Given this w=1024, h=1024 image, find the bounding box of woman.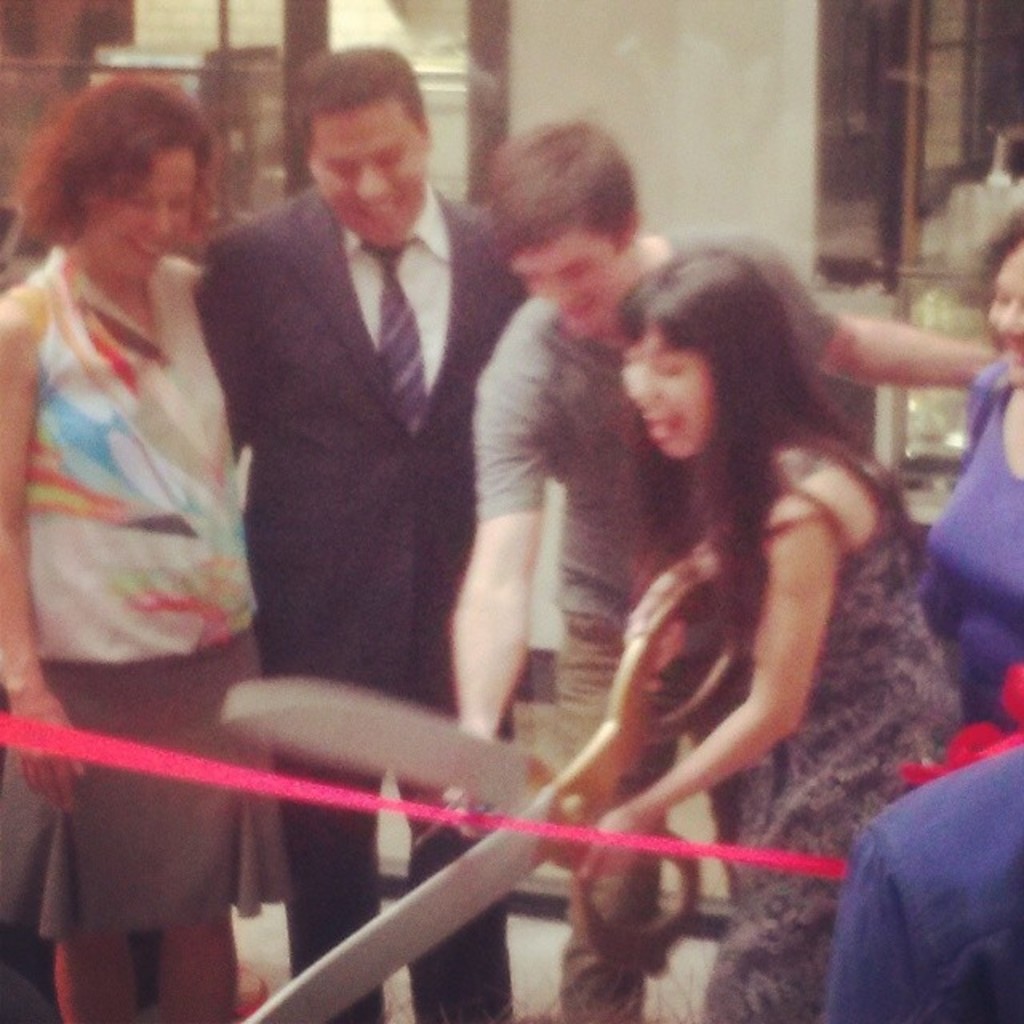
<box>917,203,1022,741</box>.
